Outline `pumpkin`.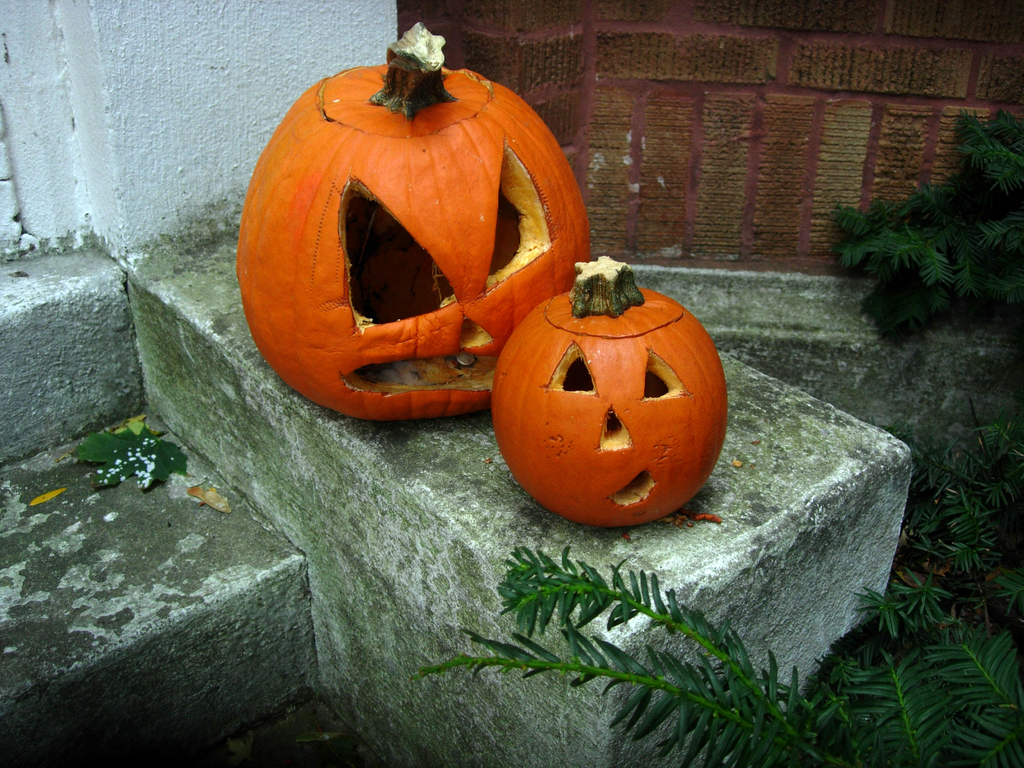
Outline: bbox(235, 24, 580, 417).
